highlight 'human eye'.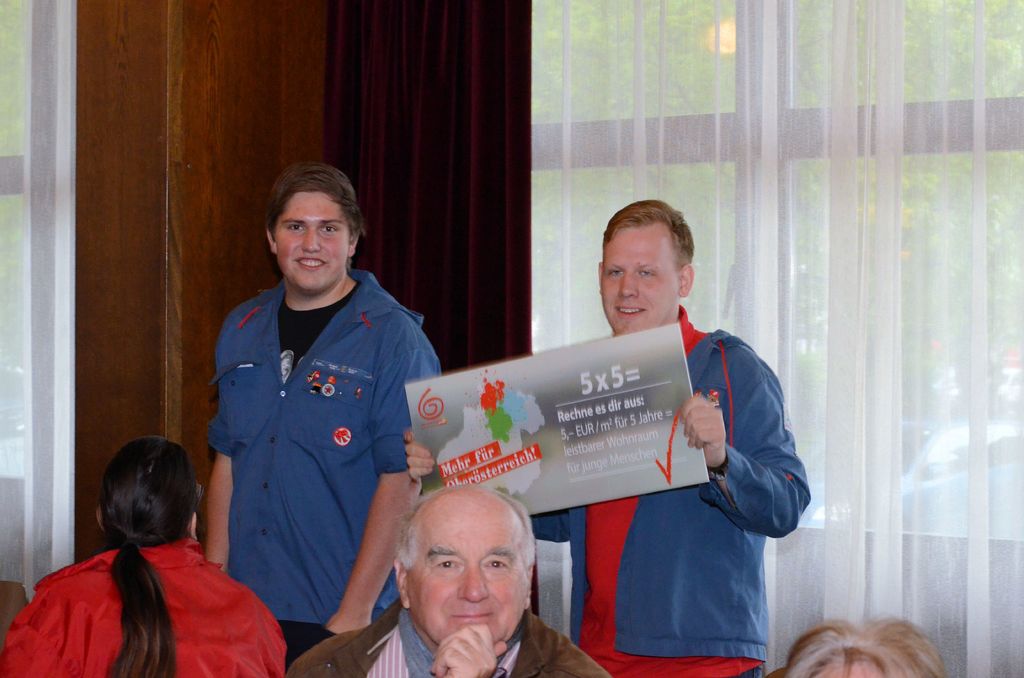
Highlighted region: {"x1": 316, "y1": 218, "x2": 335, "y2": 235}.
